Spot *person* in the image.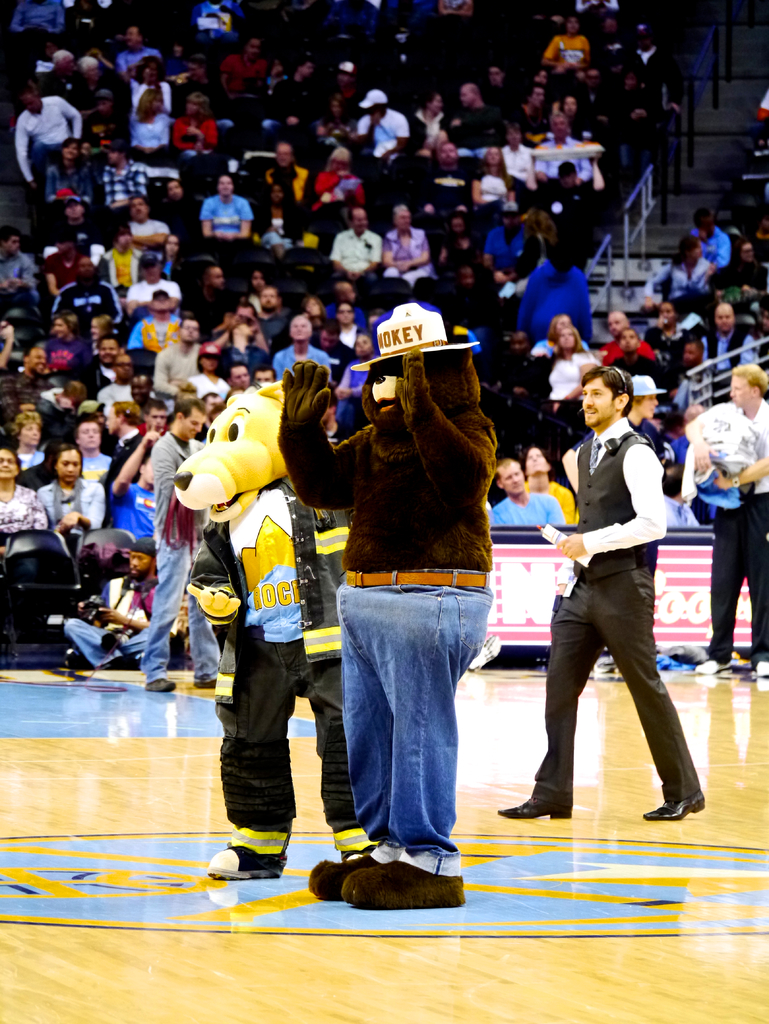
*person* found at x1=154 y1=314 x2=201 y2=404.
